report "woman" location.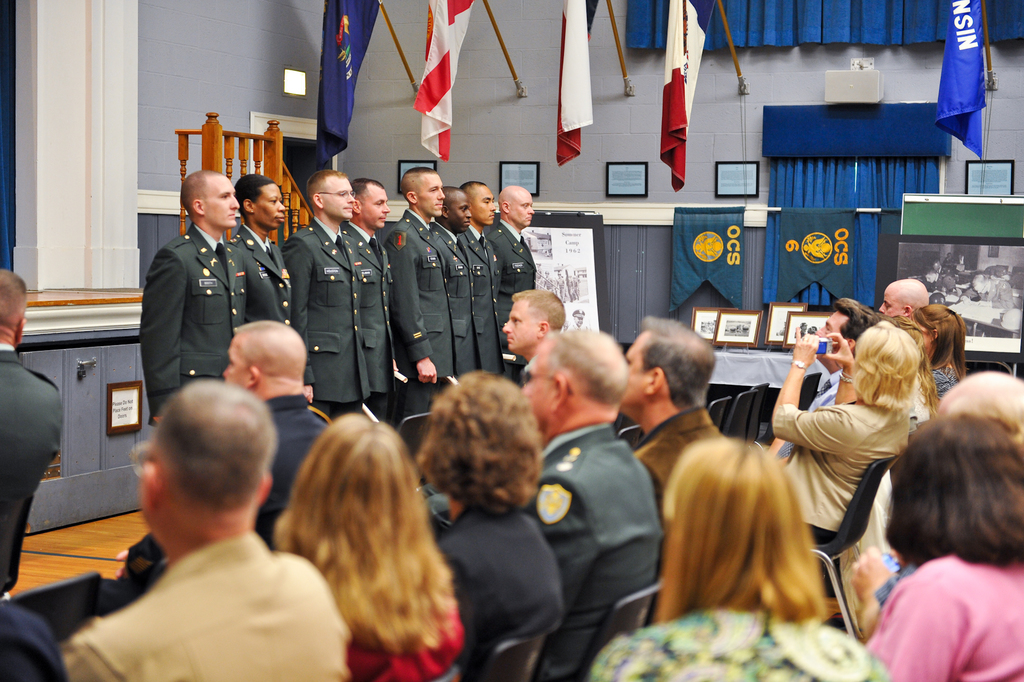
Report: region(588, 430, 897, 681).
